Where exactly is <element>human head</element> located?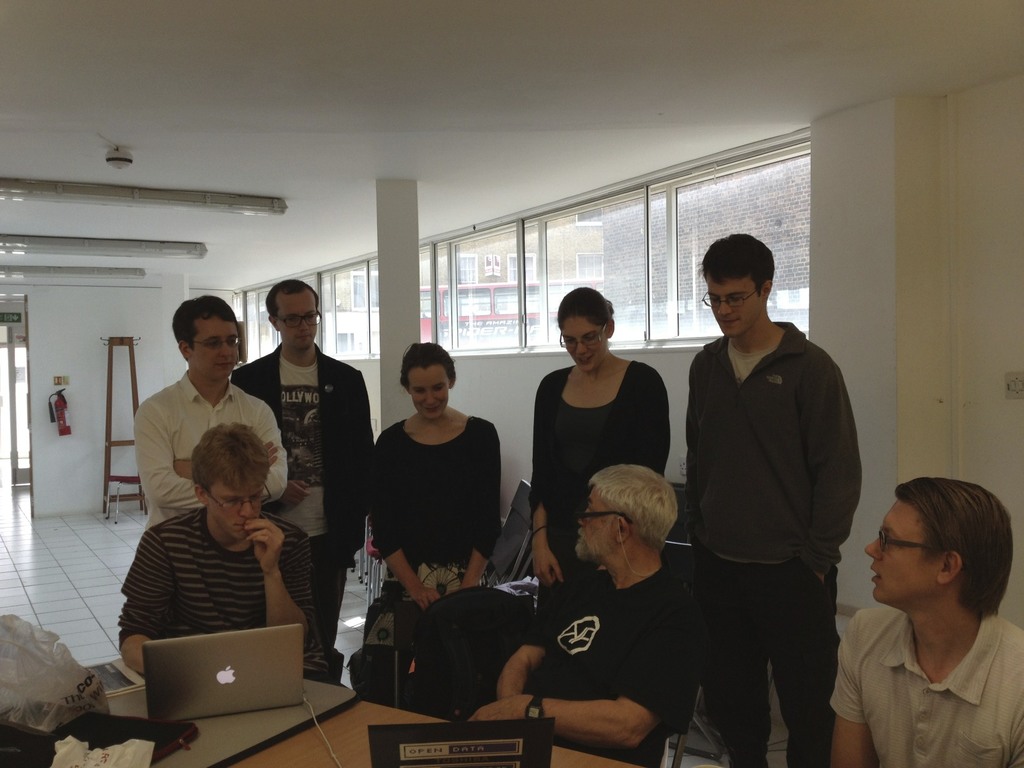
Its bounding box is 399 339 459 419.
